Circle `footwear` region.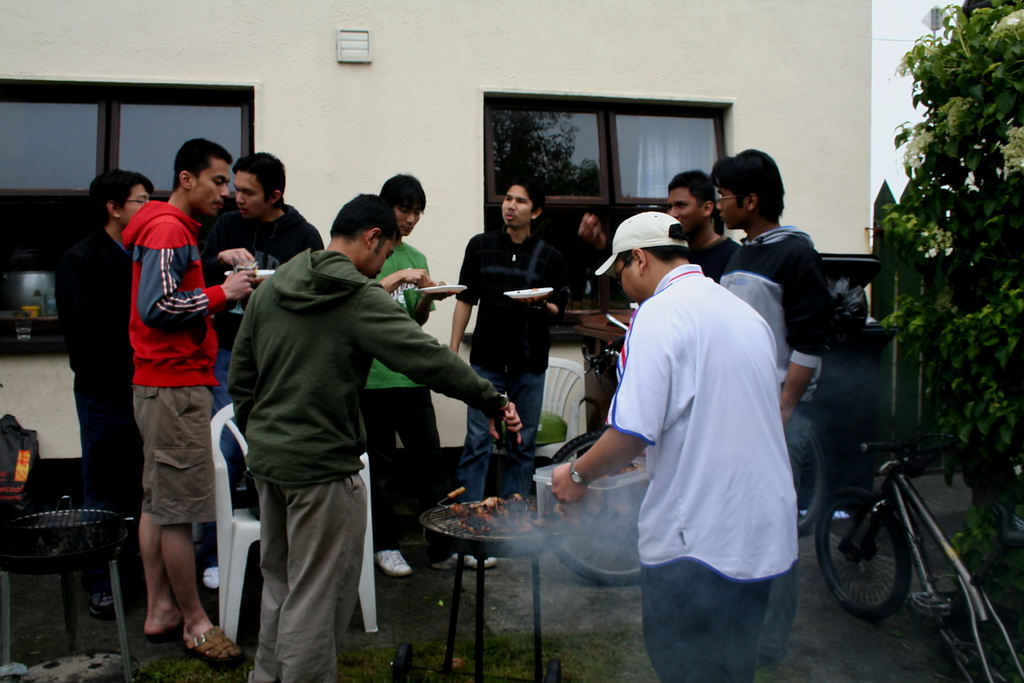
Region: [86, 591, 120, 623].
